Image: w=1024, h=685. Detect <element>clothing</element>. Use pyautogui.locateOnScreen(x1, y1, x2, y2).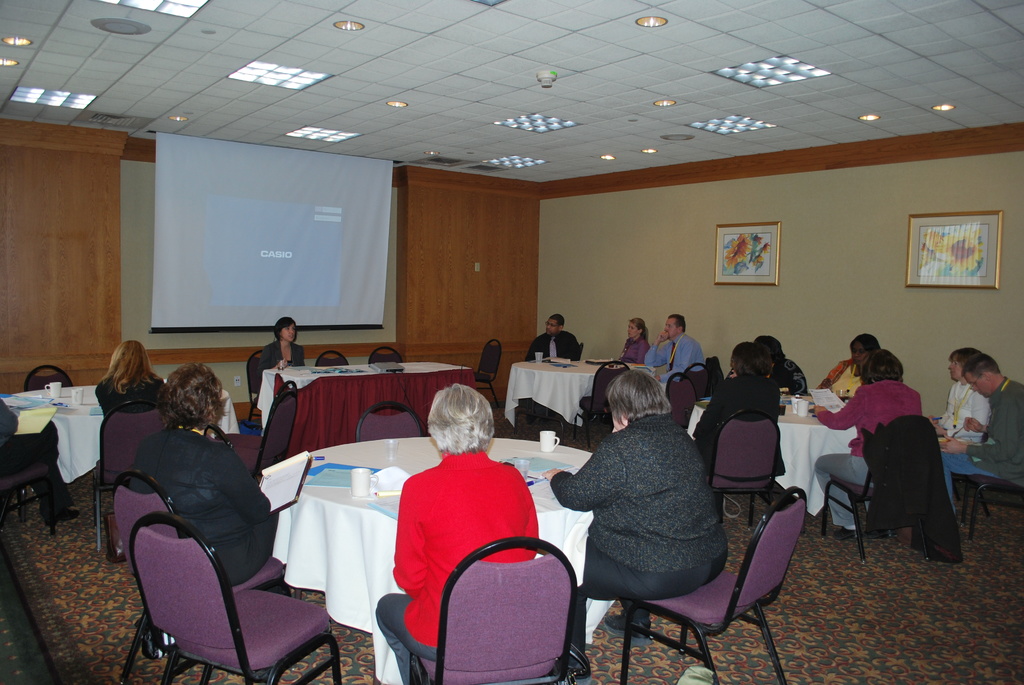
pyautogui.locateOnScreen(257, 337, 305, 382).
